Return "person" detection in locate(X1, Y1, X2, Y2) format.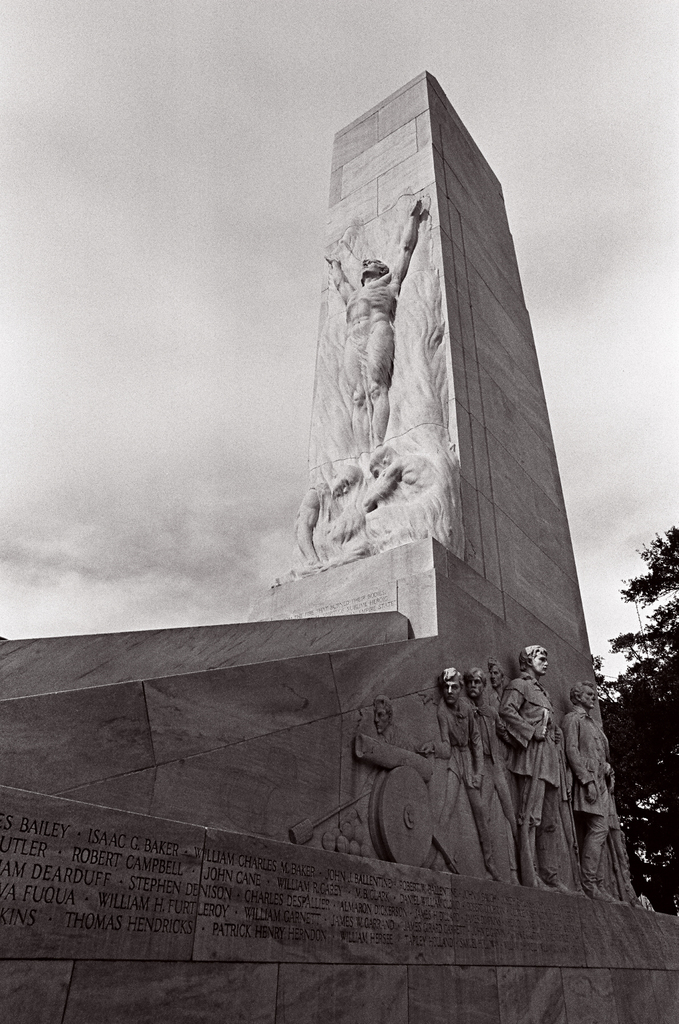
locate(350, 444, 443, 515).
